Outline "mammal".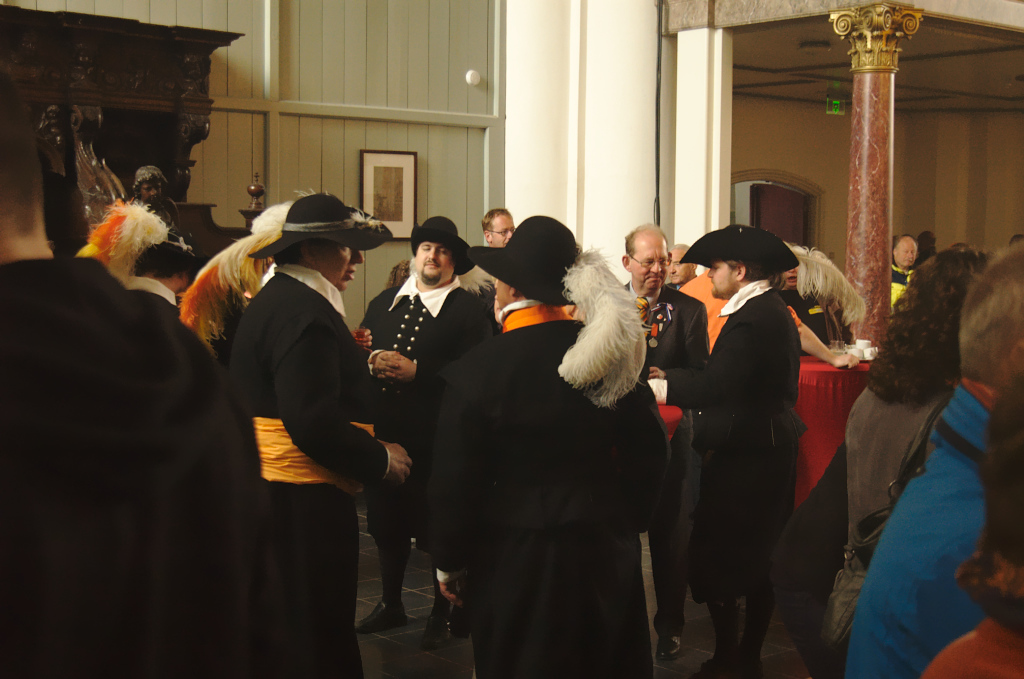
Outline: {"left": 650, "top": 217, "right": 806, "bottom": 678}.
